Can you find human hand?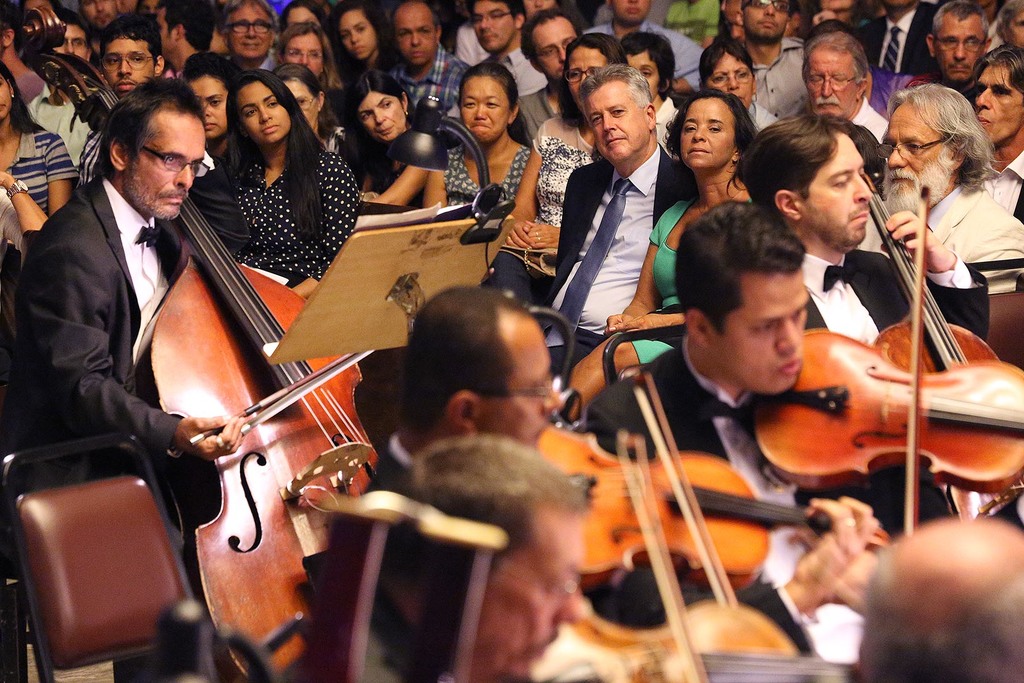
Yes, bounding box: l=605, t=313, r=682, b=332.
